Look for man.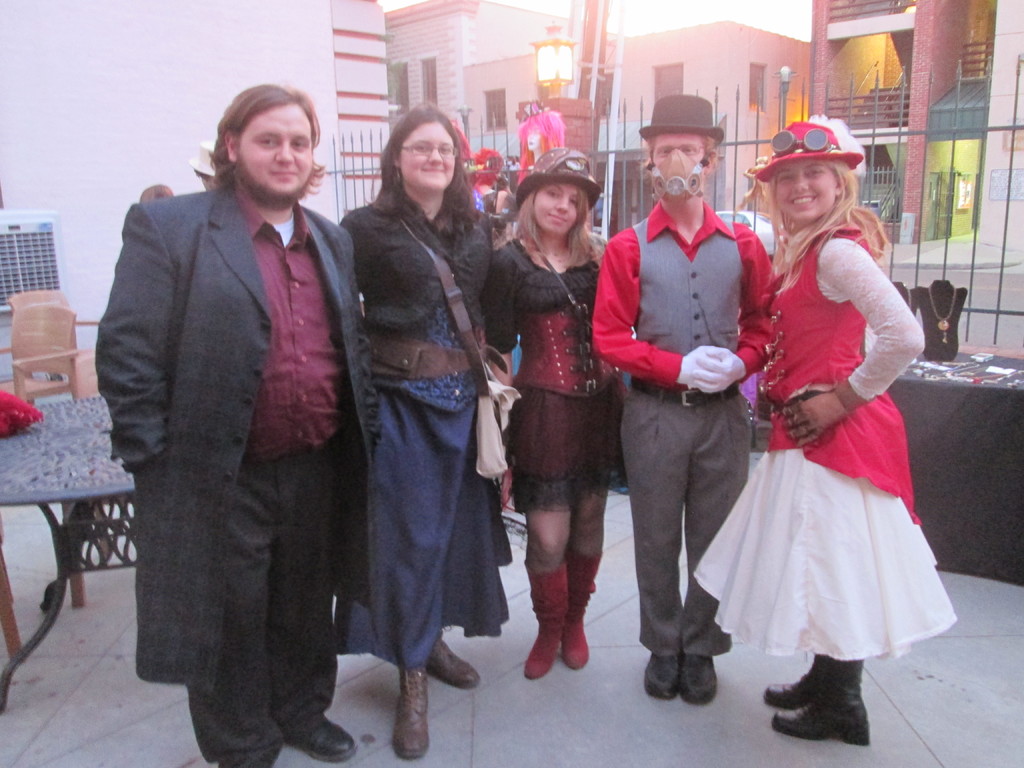
Found: bbox=[189, 140, 219, 193].
